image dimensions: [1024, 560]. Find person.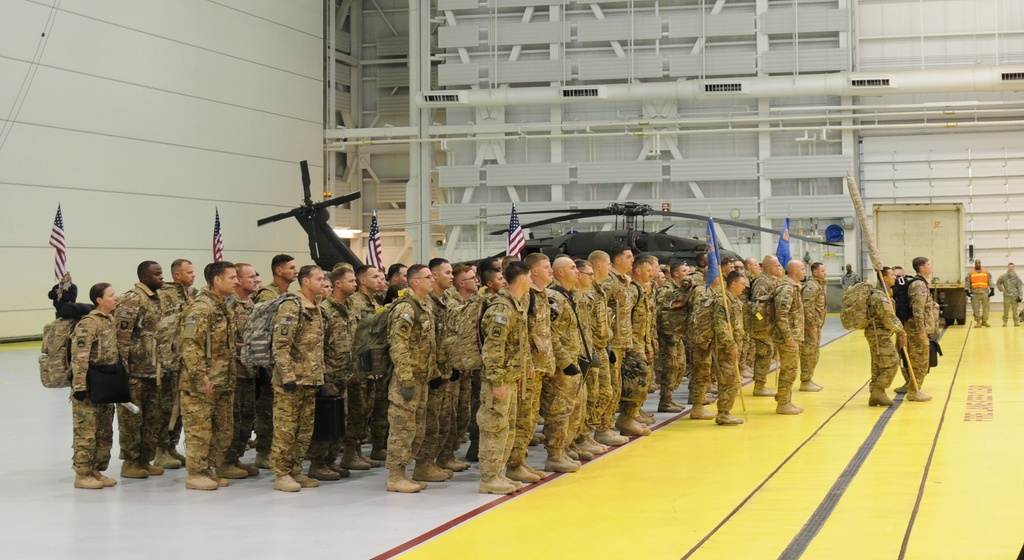
x1=654, y1=268, x2=679, y2=426.
